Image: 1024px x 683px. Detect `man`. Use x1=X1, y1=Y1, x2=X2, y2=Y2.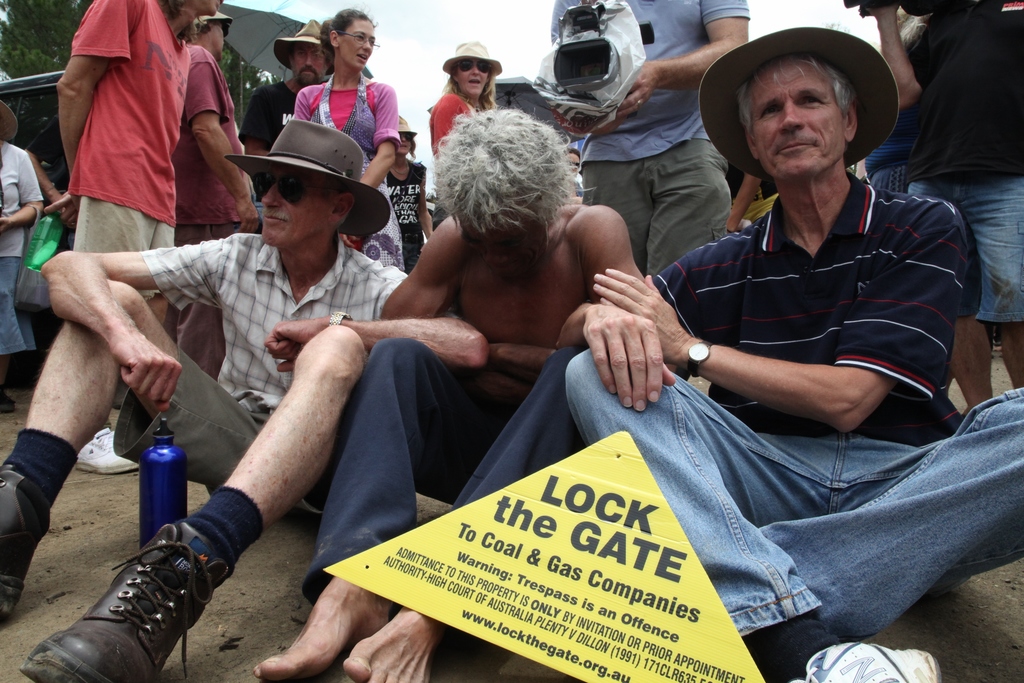
x1=425, y1=39, x2=509, y2=154.
